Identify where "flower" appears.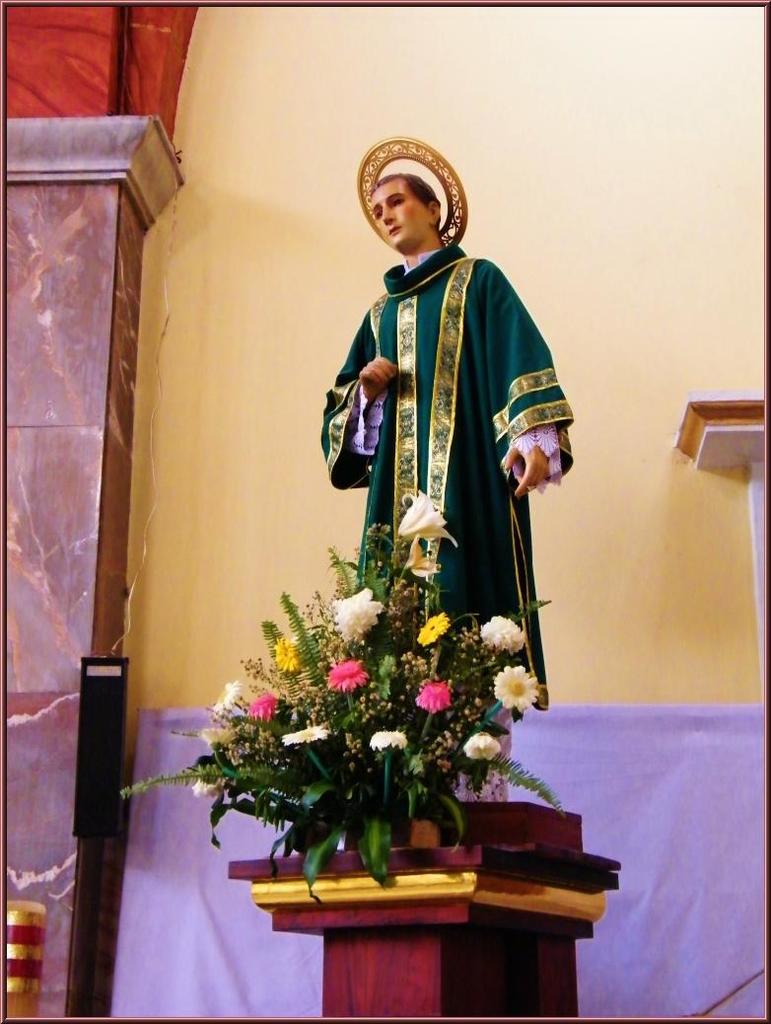
Appears at x1=394, y1=547, x2=437, y2=577.
